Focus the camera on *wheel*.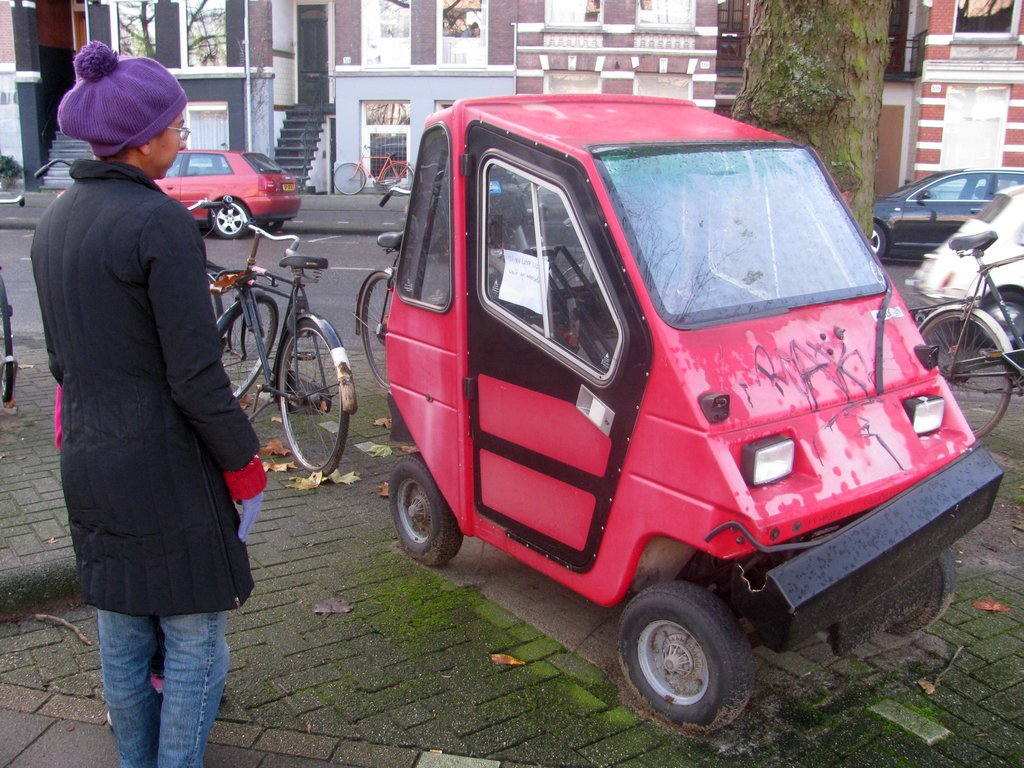
Focus region: 0 278 12 402.
